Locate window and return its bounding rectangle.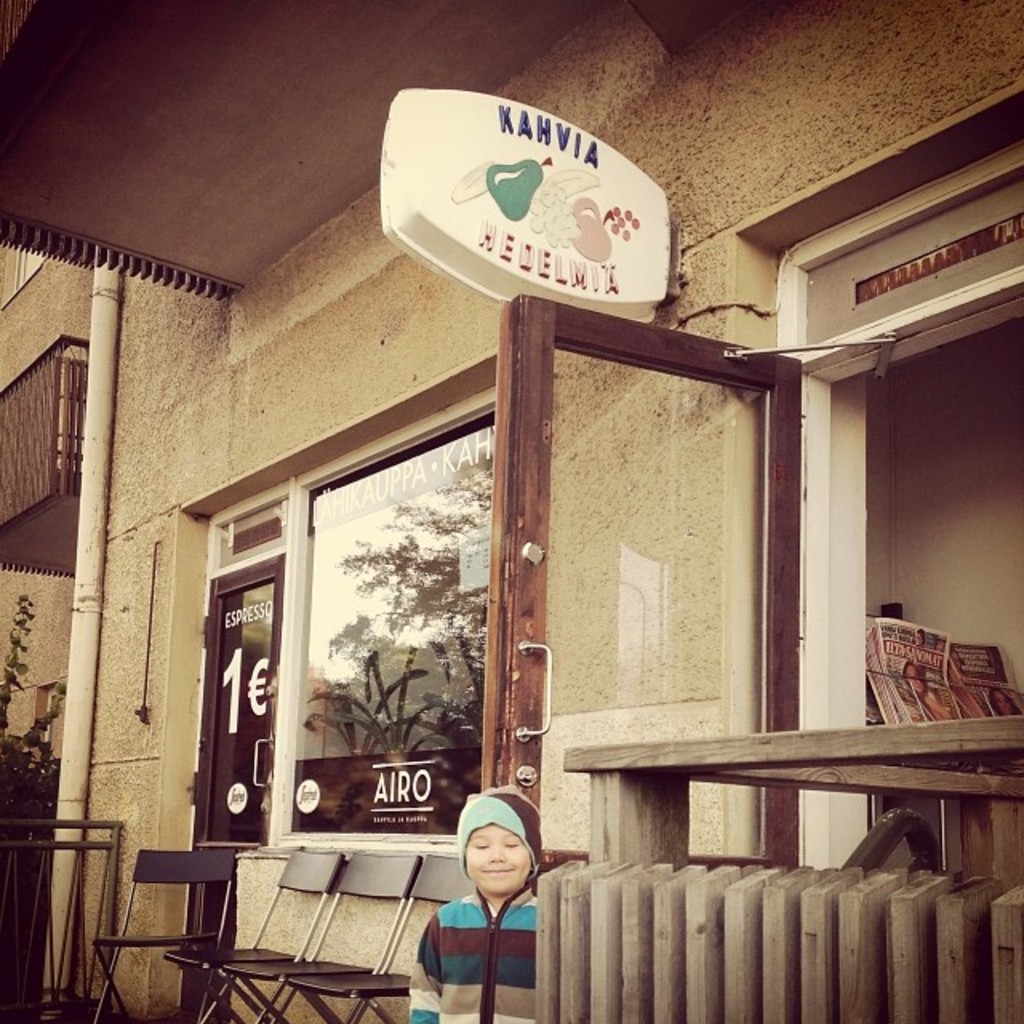
pyautogui.locateOnScreen(290, 411, 496, 834).
